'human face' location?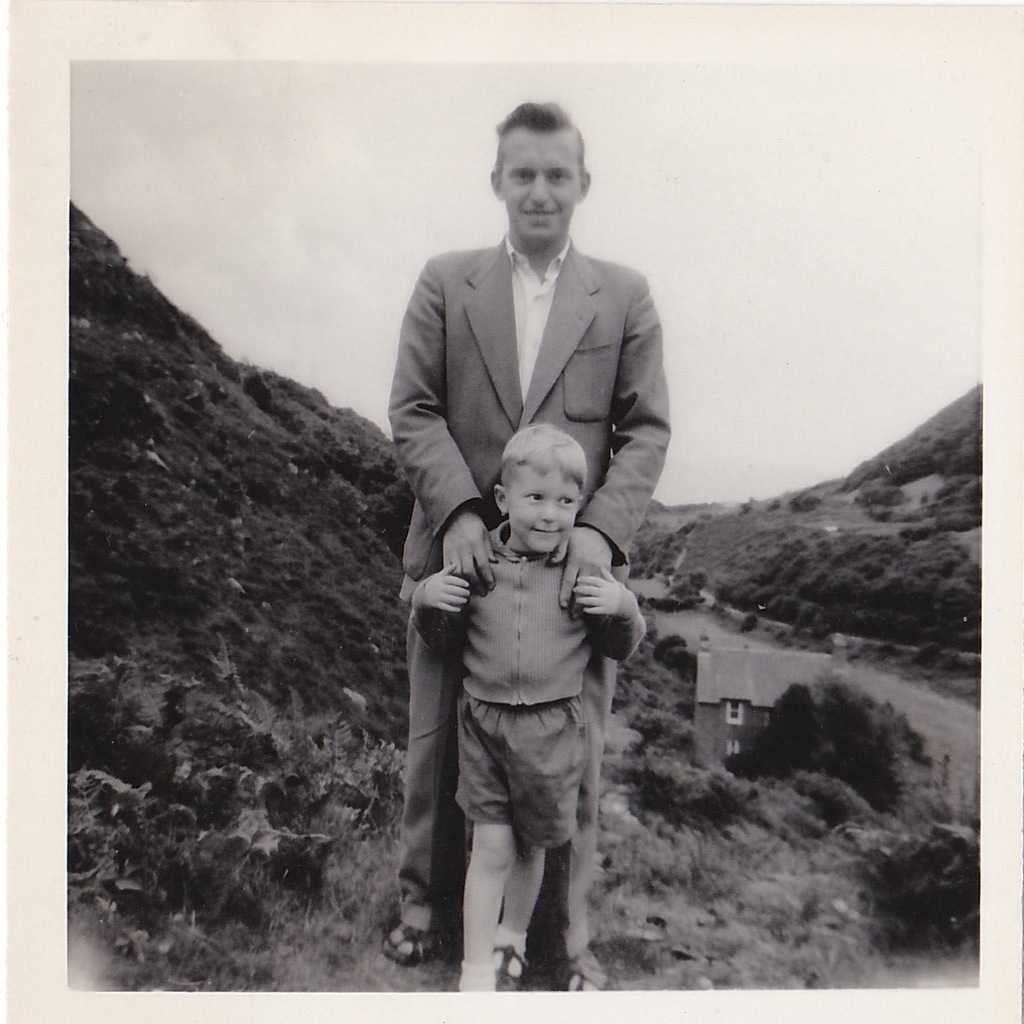
box(506, 463, 577, 552)
